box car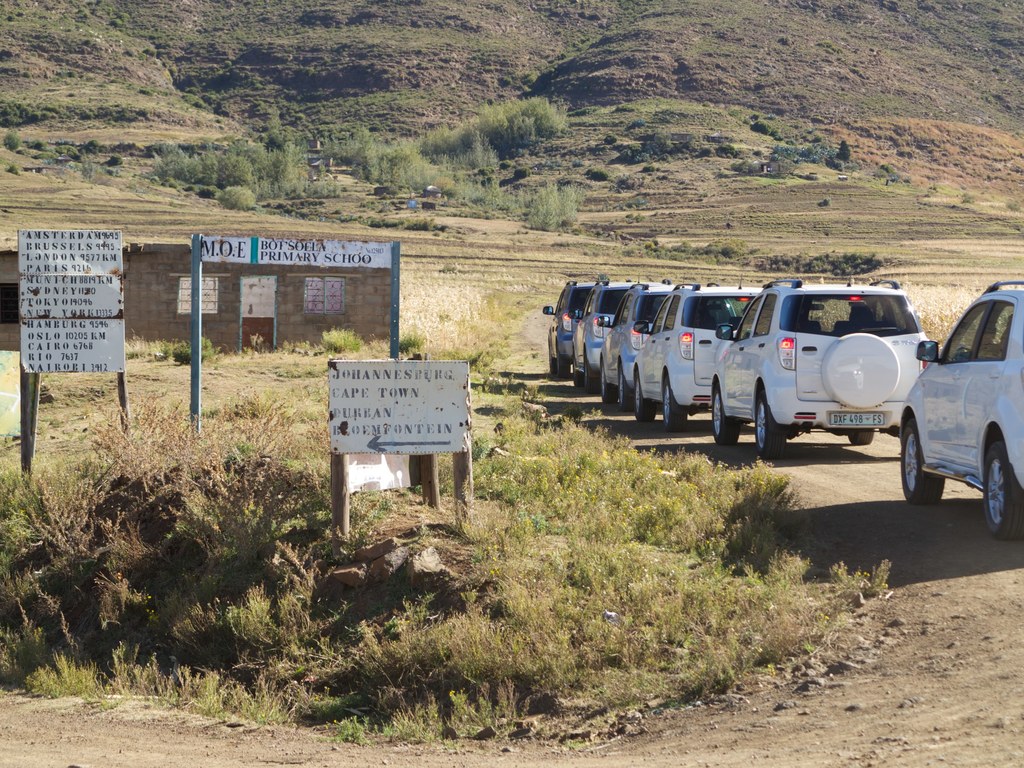
(629, 282, 784, 437)
